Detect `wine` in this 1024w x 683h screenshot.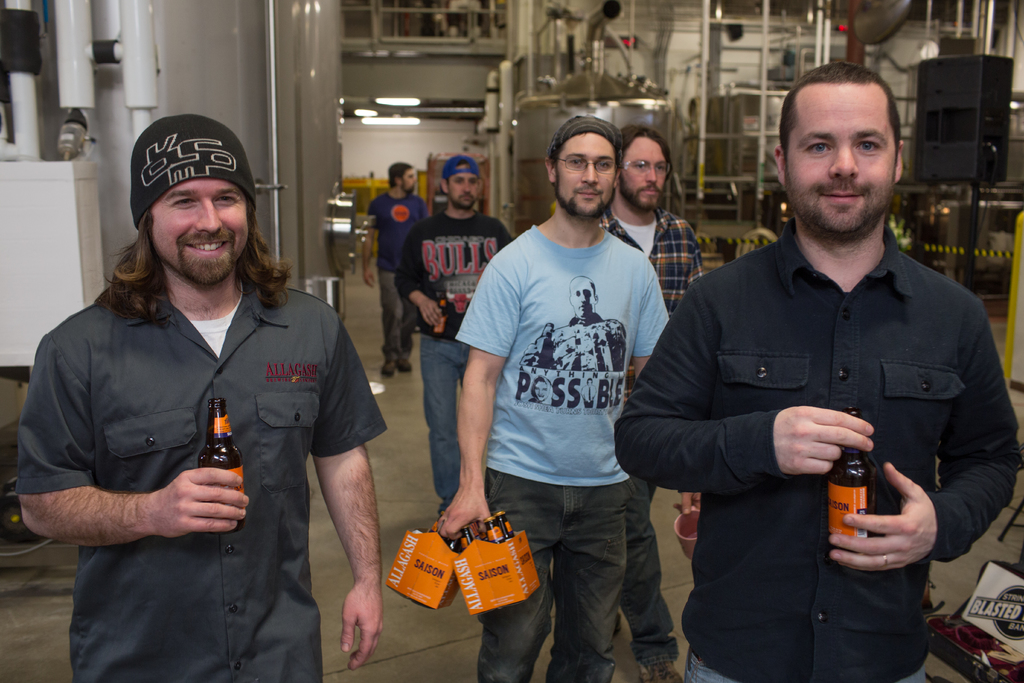
Detection: (left=425, top=290, right=447, bottom=342).
